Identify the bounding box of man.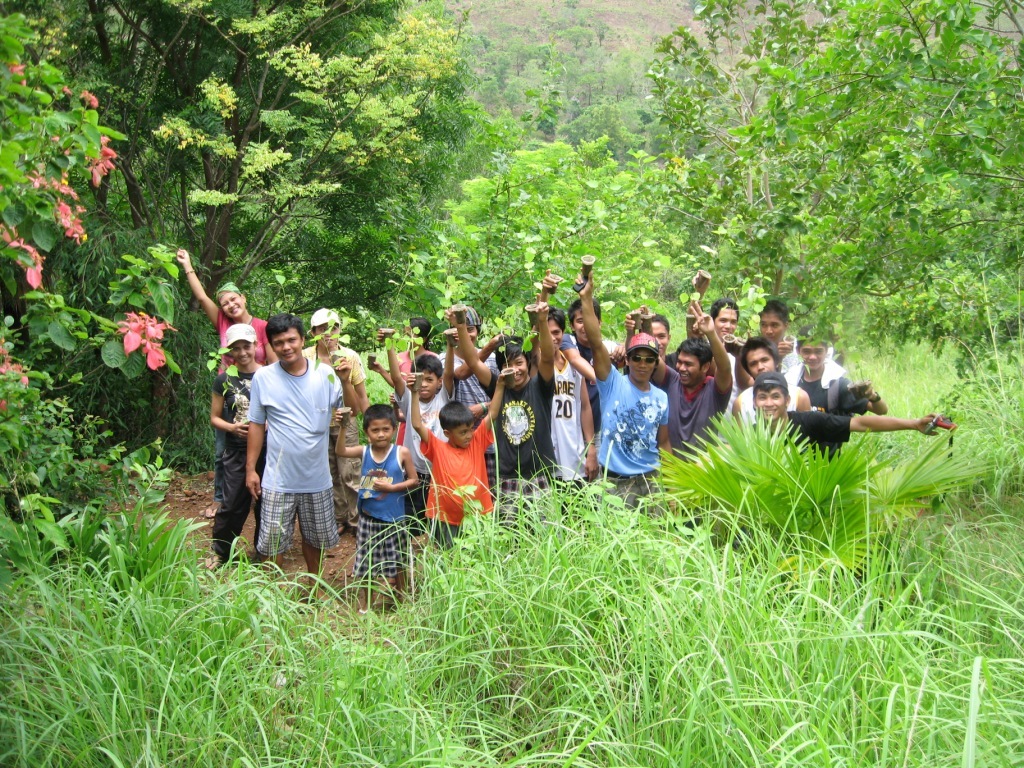
bbox=[451, 295, 566, 513].
